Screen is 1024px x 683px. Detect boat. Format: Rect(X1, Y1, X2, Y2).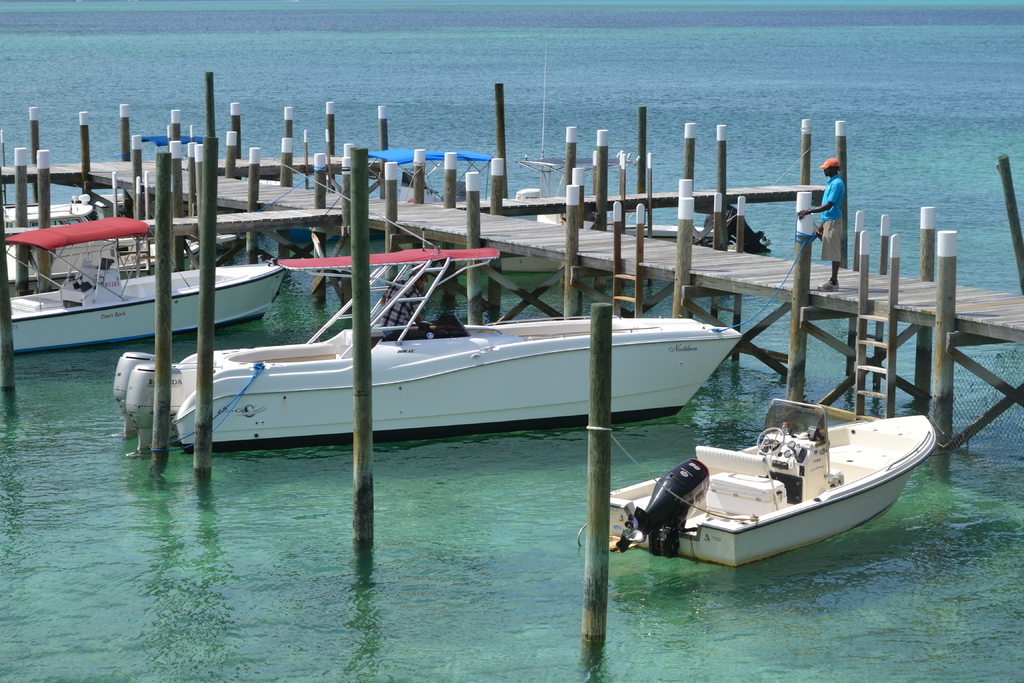
Rect(629, 386, 936, 569).
